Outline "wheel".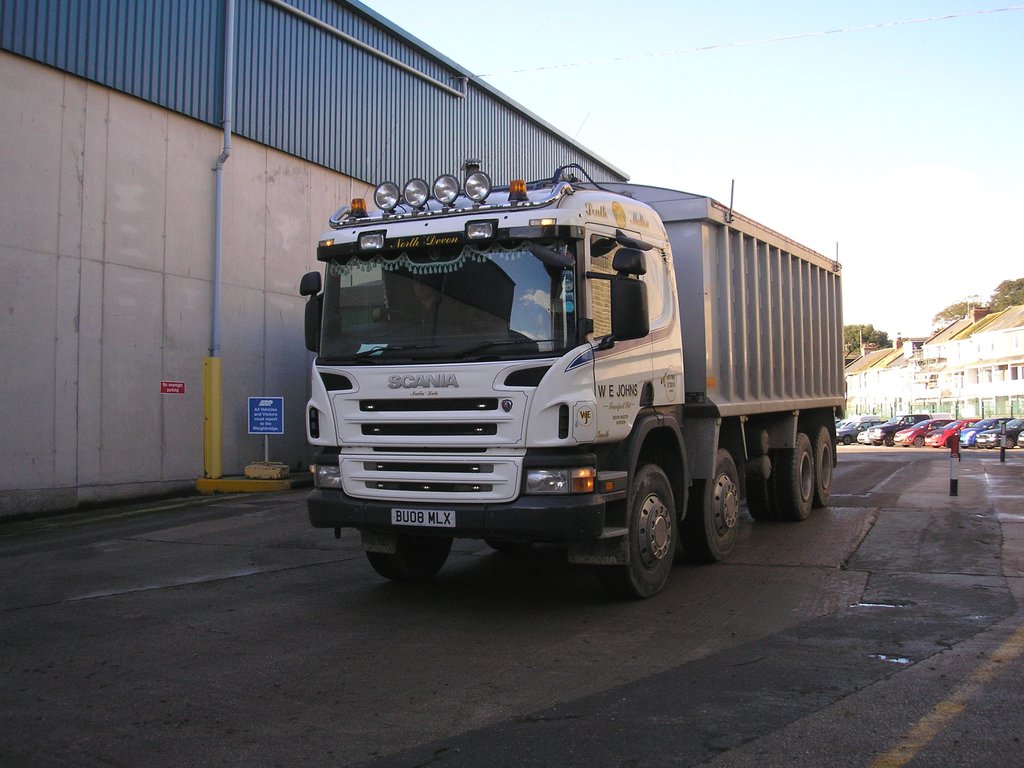
Outline: 685:440:751:567.
